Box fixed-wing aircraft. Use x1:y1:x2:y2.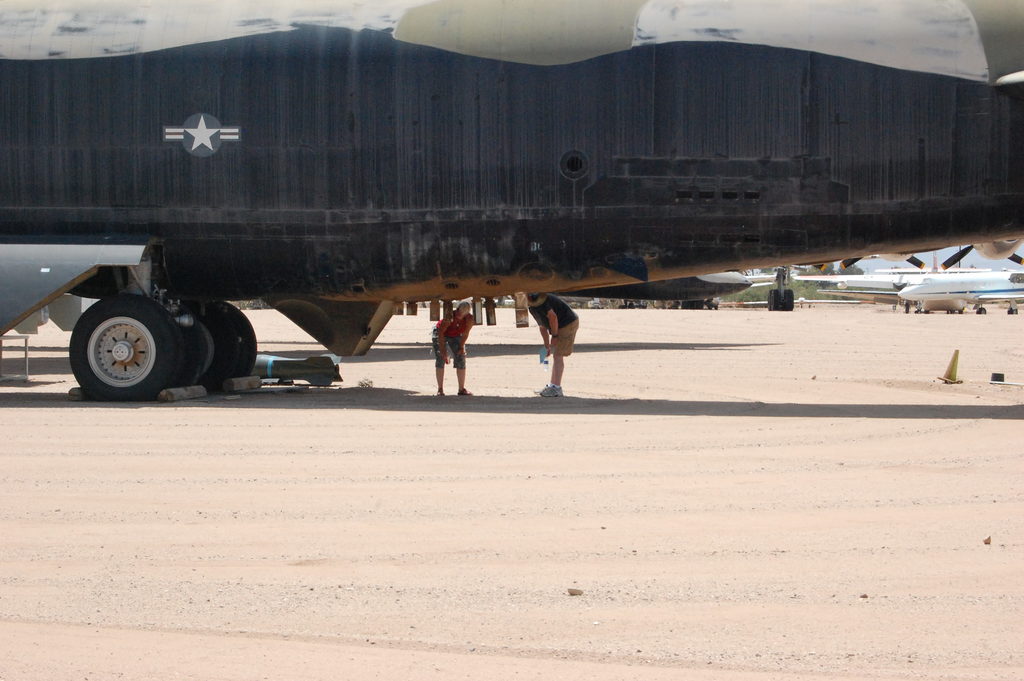
781:244:993:304.
